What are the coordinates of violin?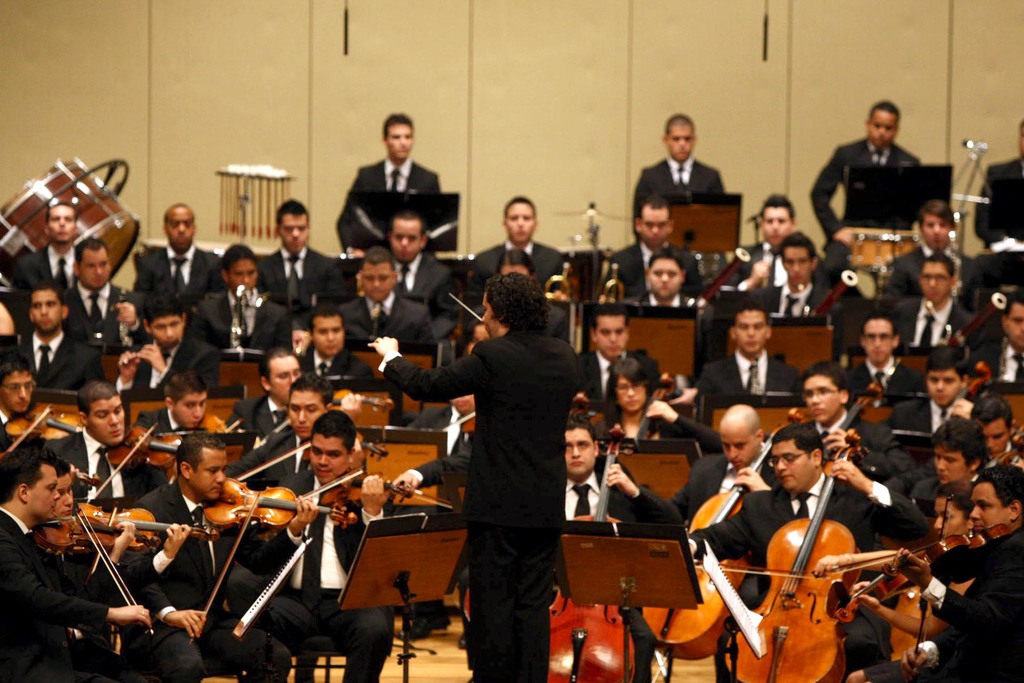
625,369,681,452.
